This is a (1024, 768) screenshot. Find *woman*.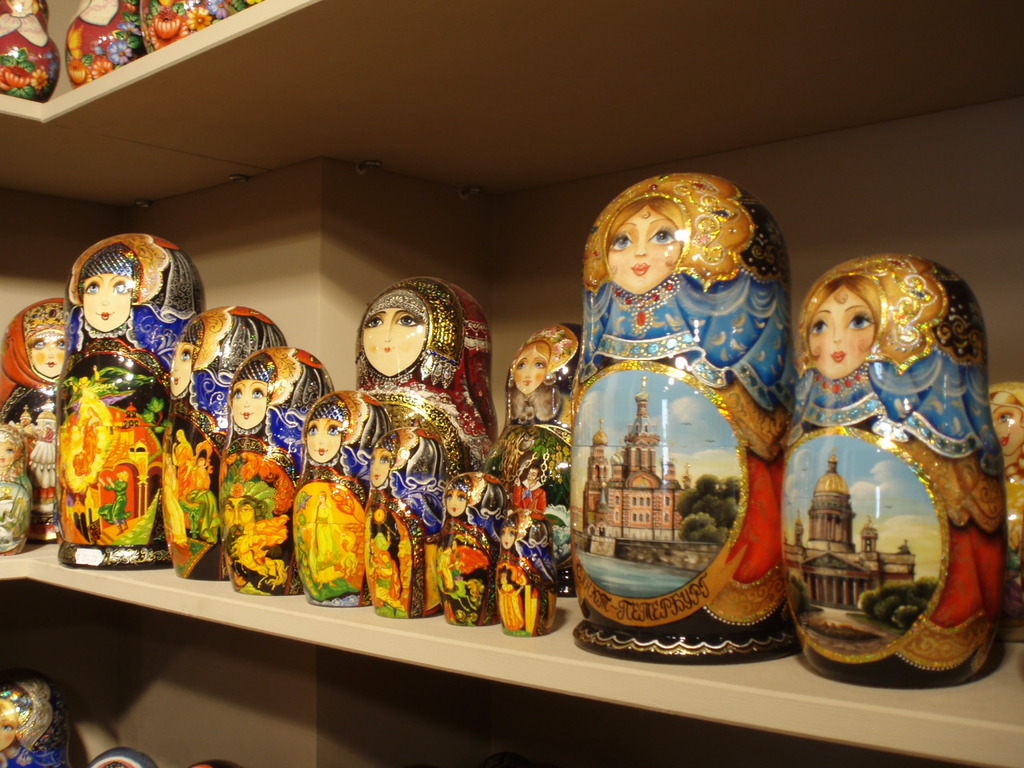
Bounding box: (368,430,397,495).
